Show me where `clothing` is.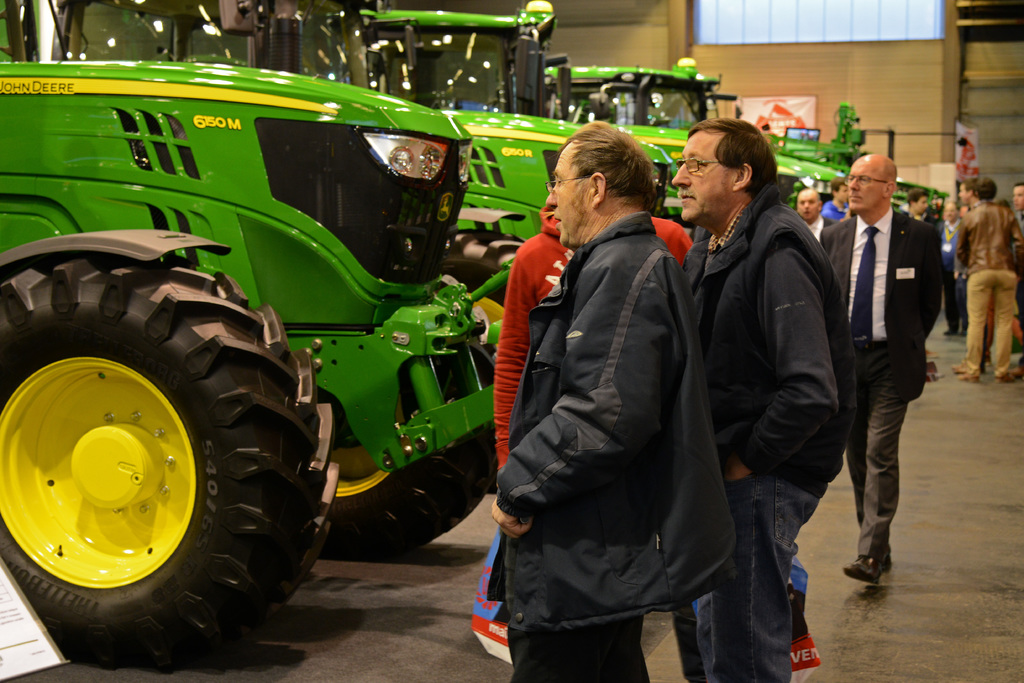
`clothing` is at [x1=496, y1=202, x2=701, y2=484].
